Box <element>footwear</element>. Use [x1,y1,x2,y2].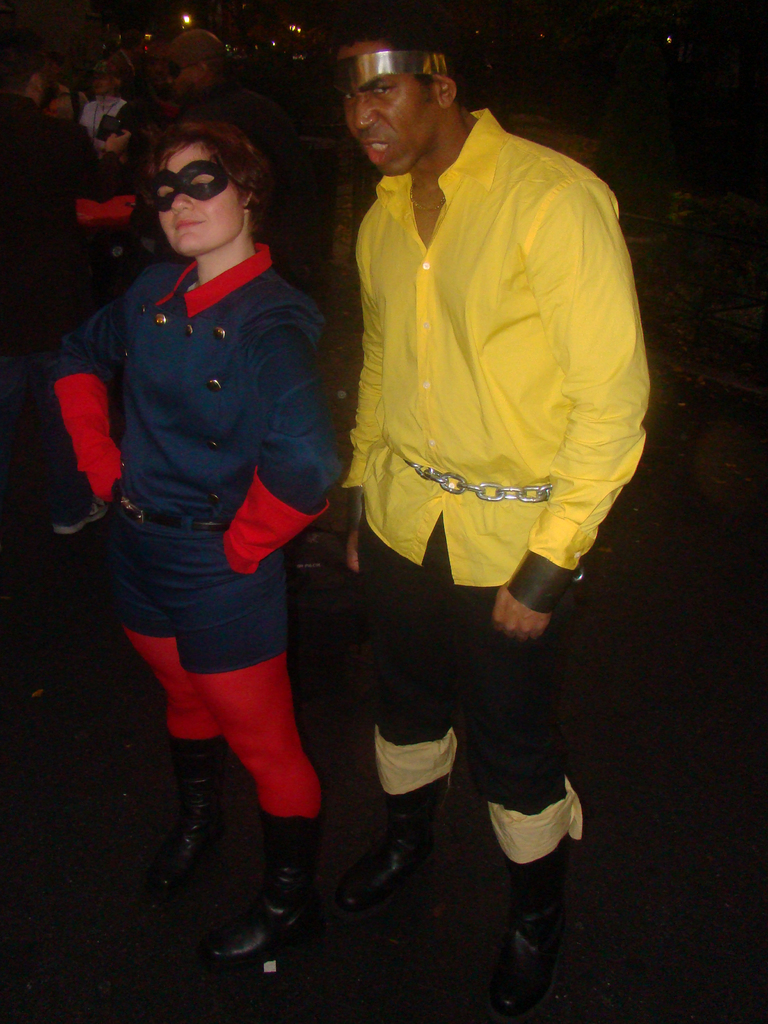
[197,808,326,967].
